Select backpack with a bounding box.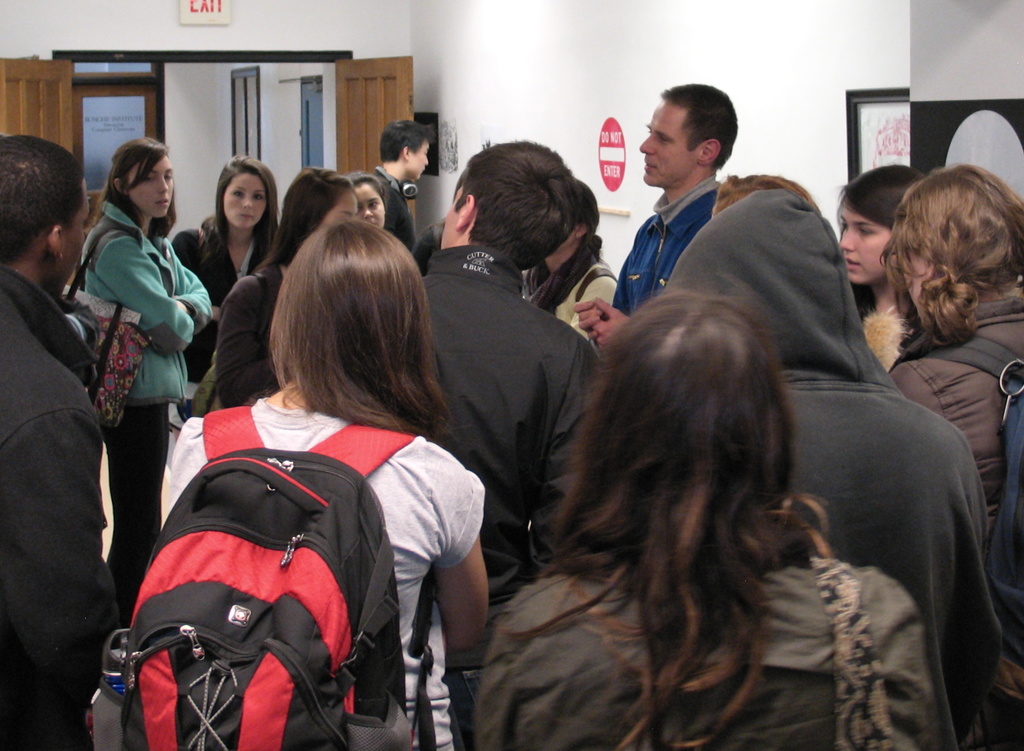
Rect(905, 330, 1021, 685).
